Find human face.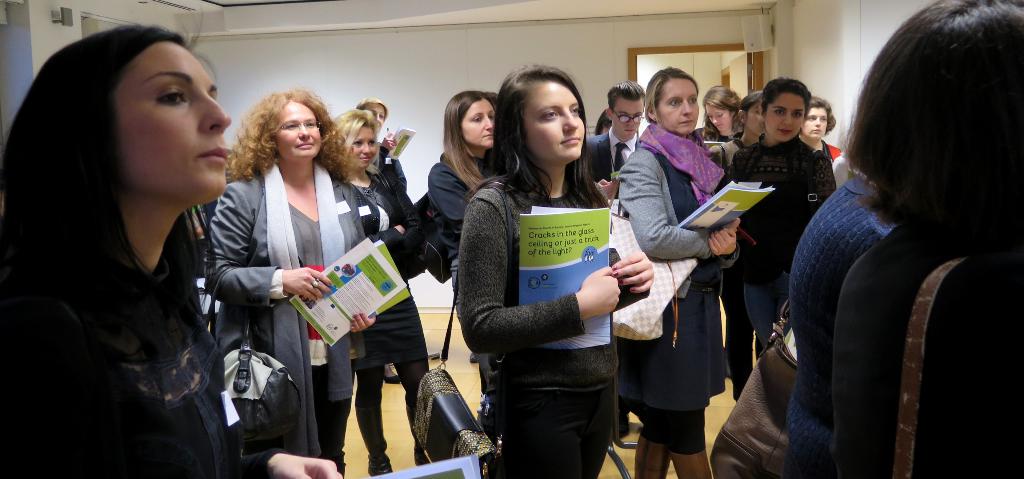
805/108/830/135.
